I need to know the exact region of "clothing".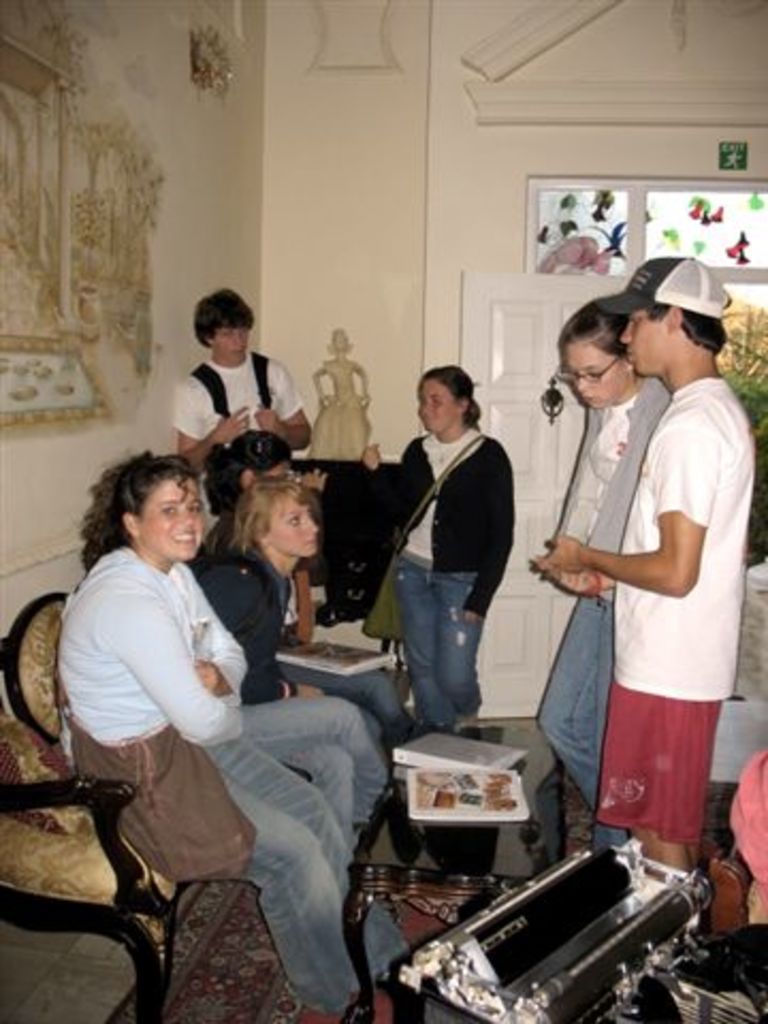
Region: [599, 373, 759, 853].
